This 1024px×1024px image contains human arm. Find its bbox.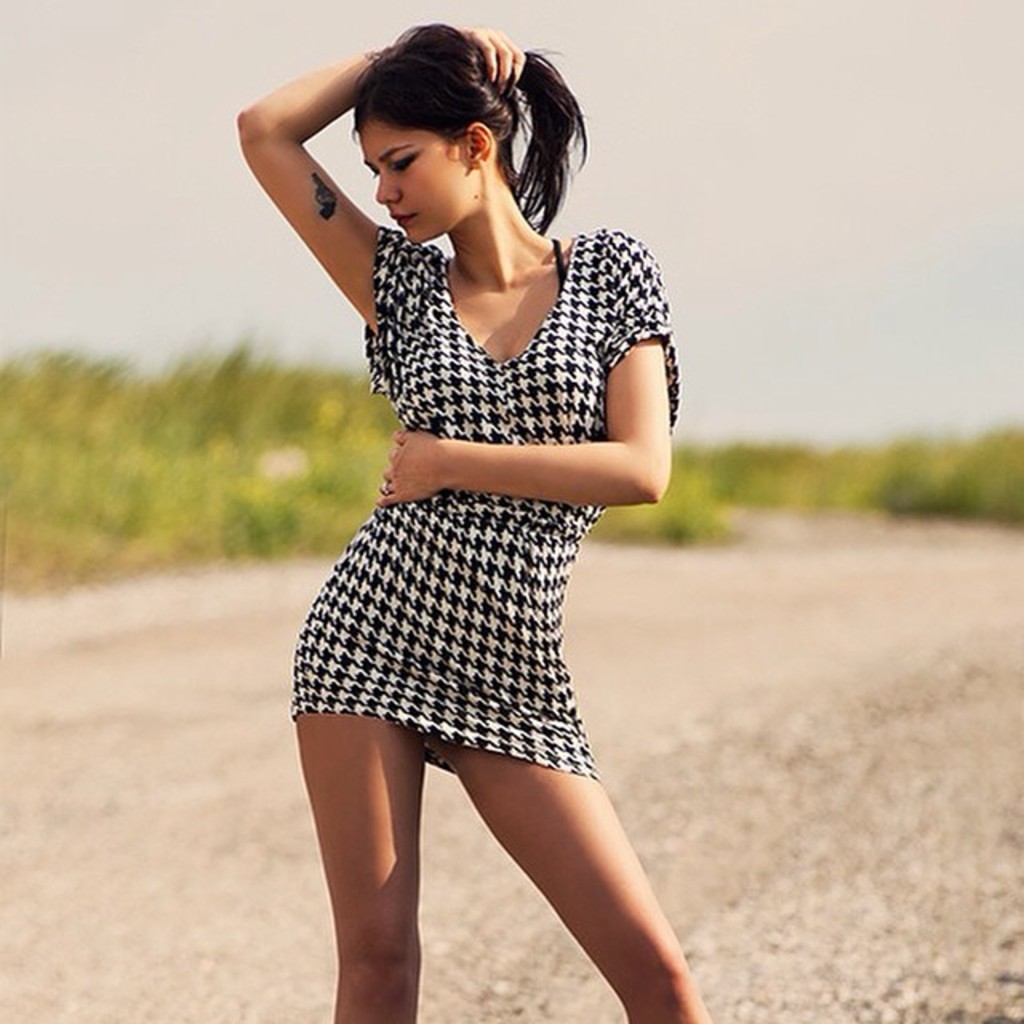
<box>216,40,400,290</box>.
